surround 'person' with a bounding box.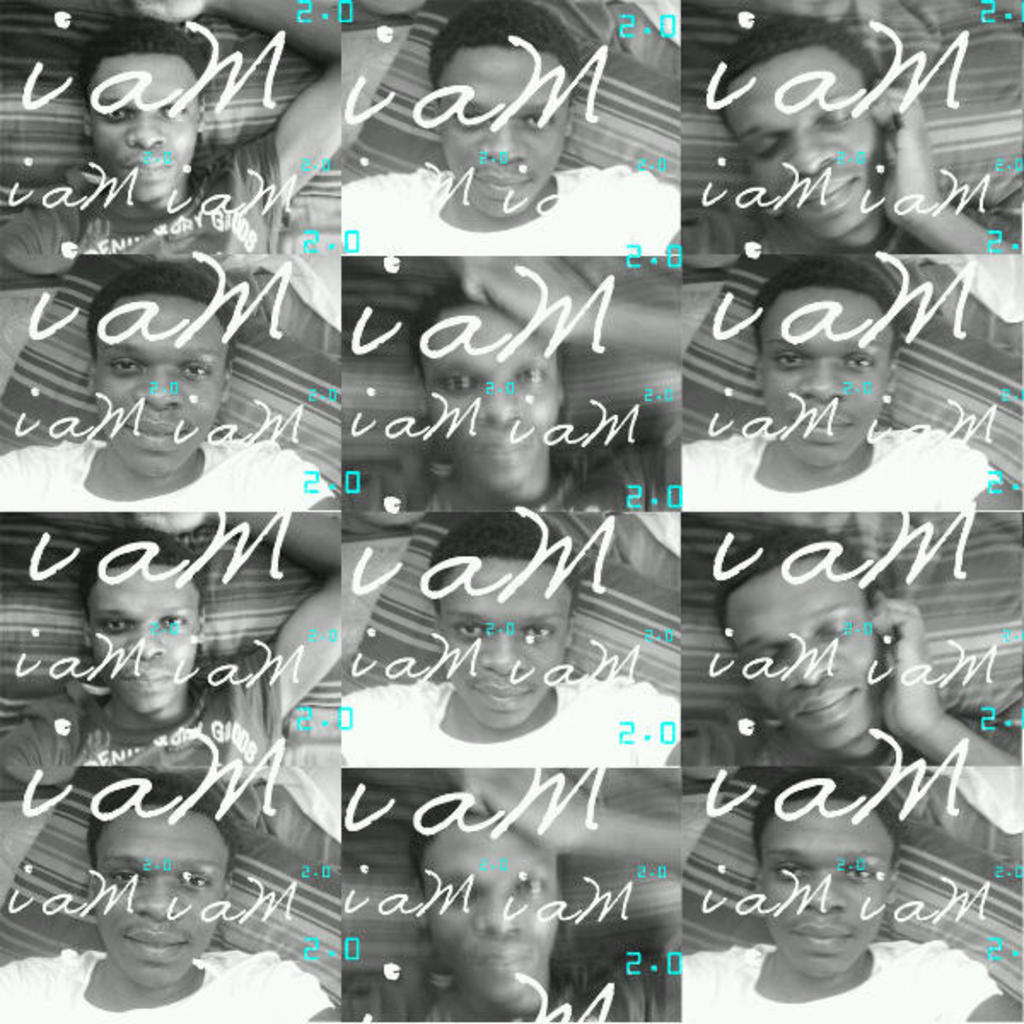
(671,759,1022,1022).
